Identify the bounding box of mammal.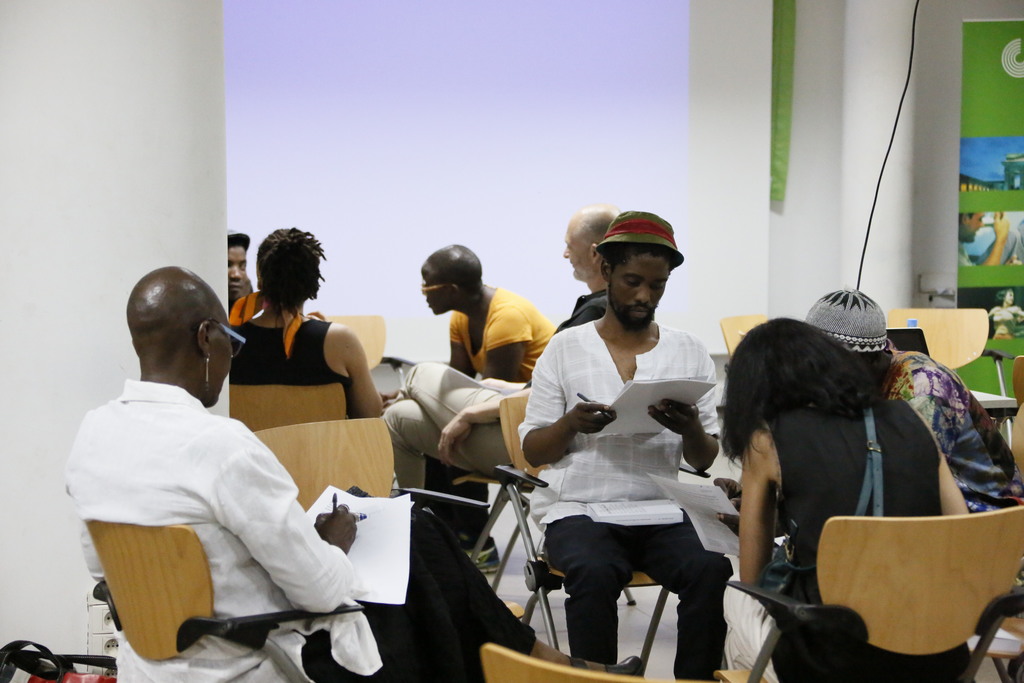
954/210/1004/268.
